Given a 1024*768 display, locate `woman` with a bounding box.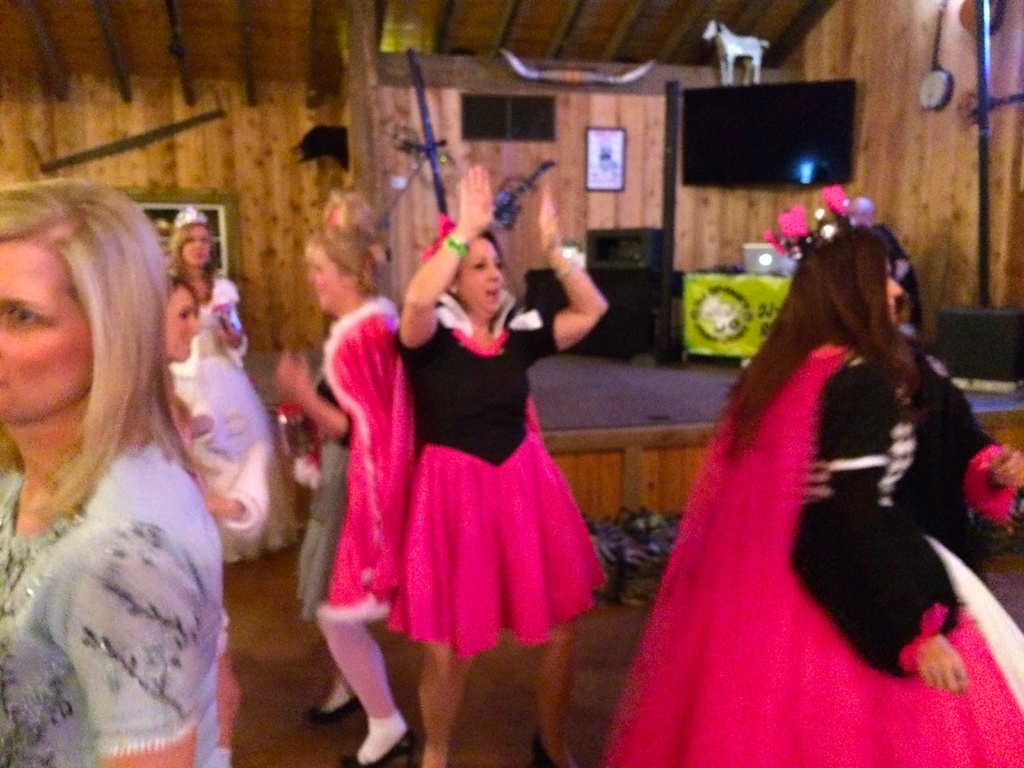
Located: region(890, 294, 1023, 584).
